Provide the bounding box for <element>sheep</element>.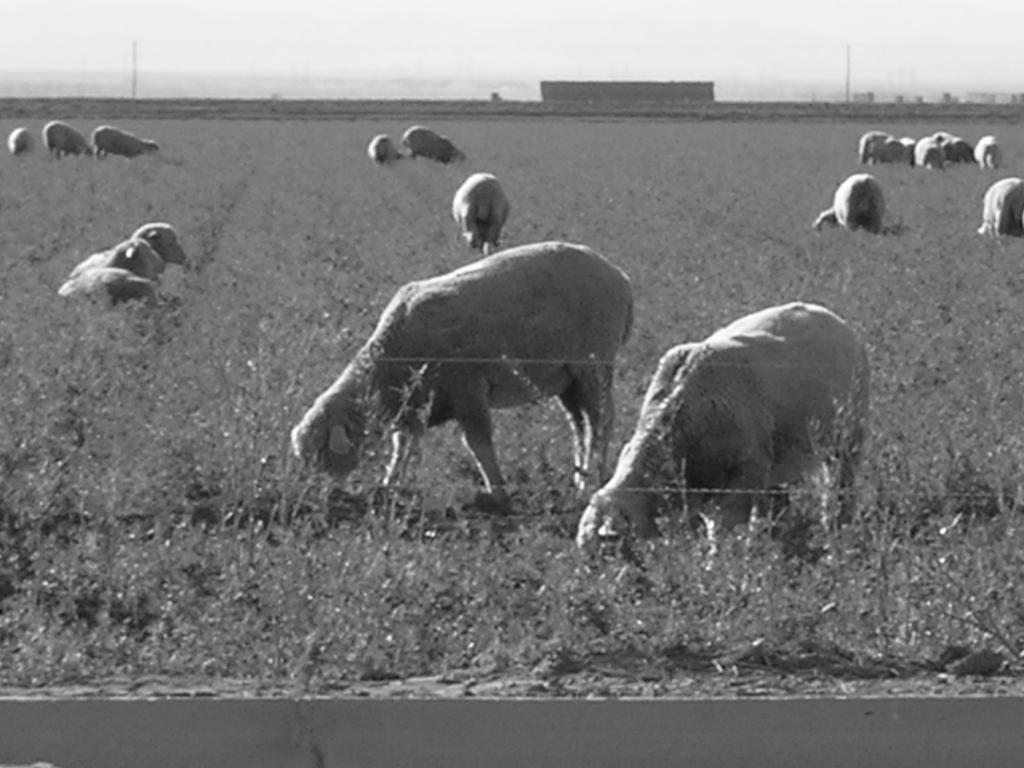
left=56, top=234, right=169, bottom=302.
